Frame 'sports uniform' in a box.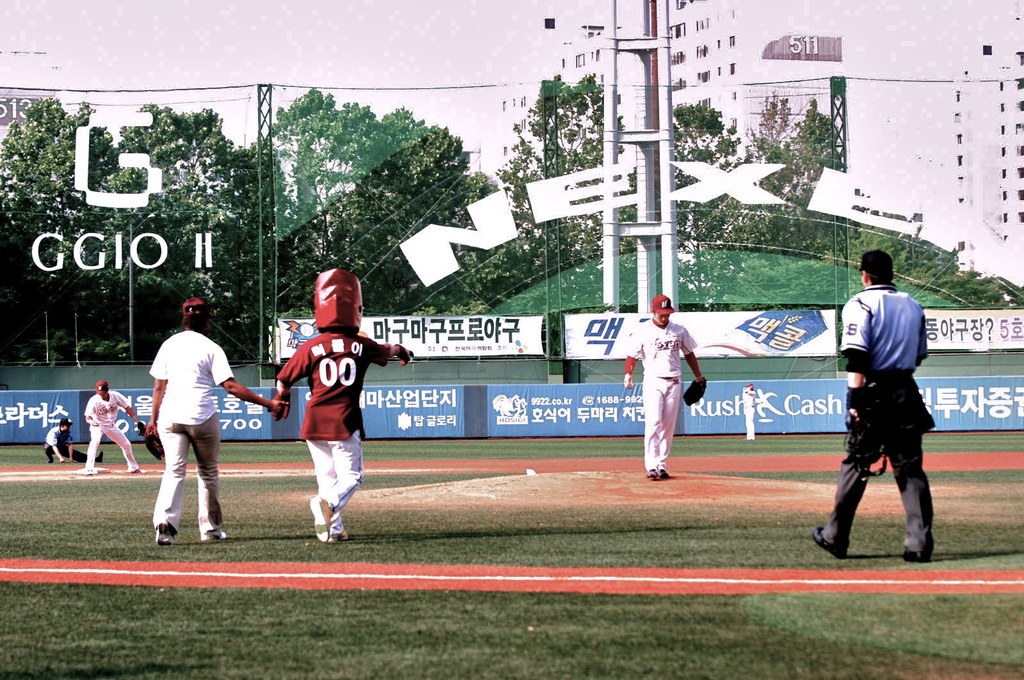
734/390/758/442.
